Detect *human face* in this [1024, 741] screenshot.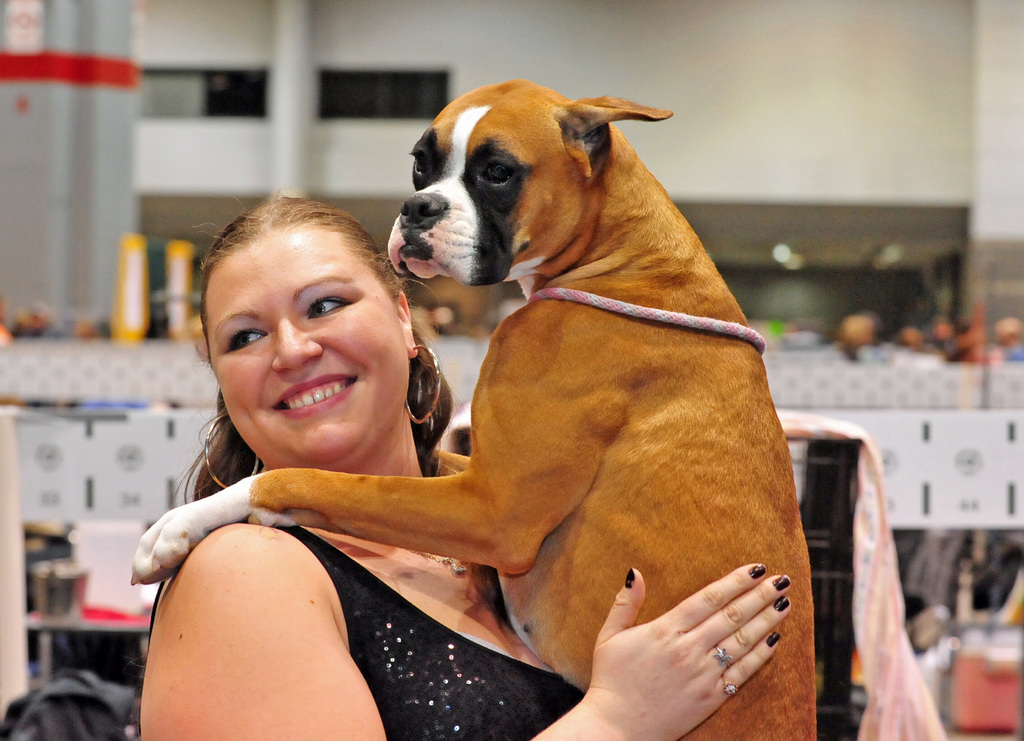
Detection: bbox=(202, 227, 407, 471).
